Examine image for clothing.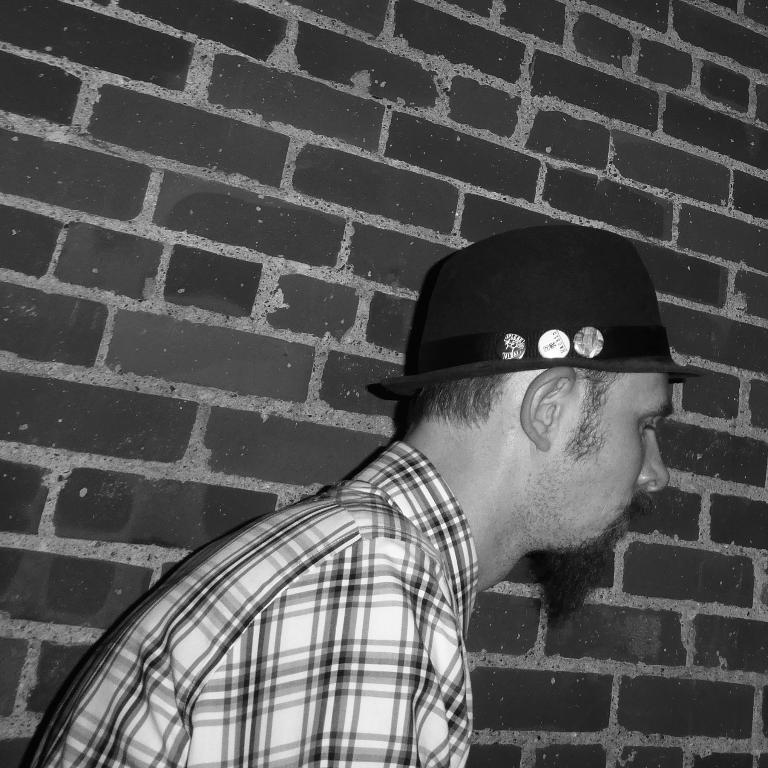
Examination result: select_region(82, 232, 763, 754).
